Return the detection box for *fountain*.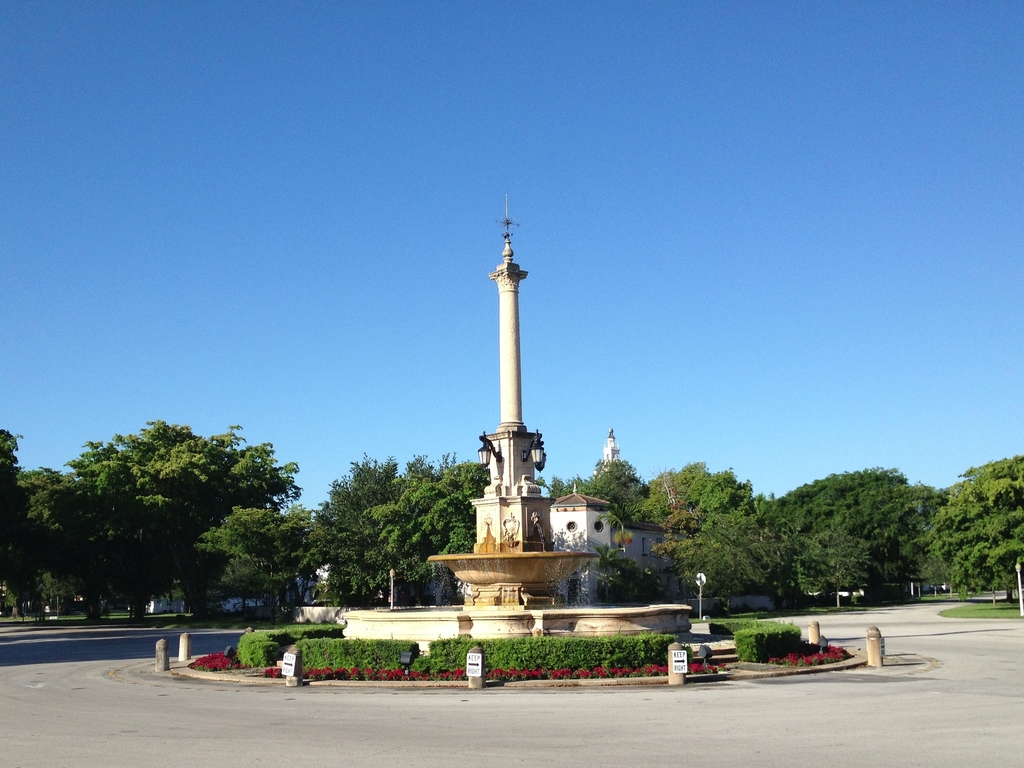
bbox(340, 505, 691, 639).
